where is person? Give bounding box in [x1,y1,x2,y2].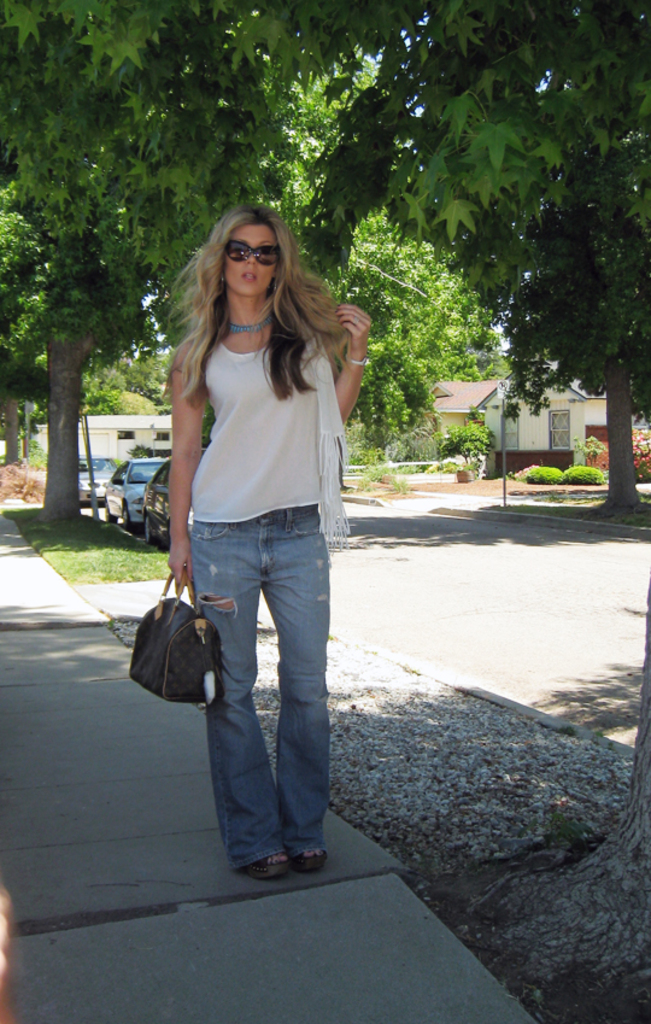
[149,188,369,876].
